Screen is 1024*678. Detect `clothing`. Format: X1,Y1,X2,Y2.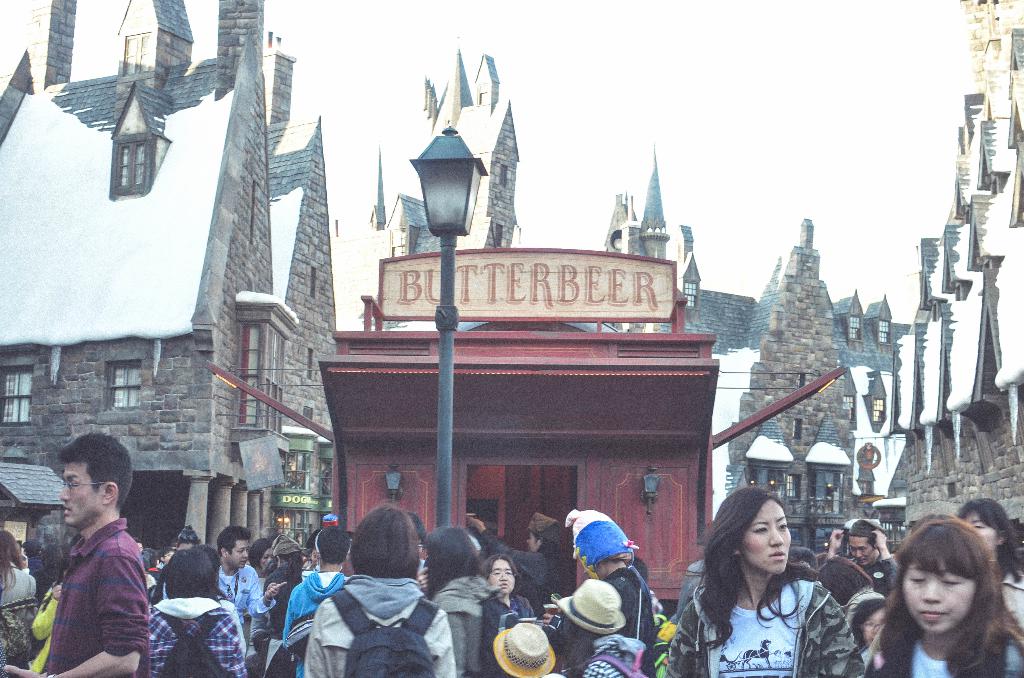
215,561,276,625.
